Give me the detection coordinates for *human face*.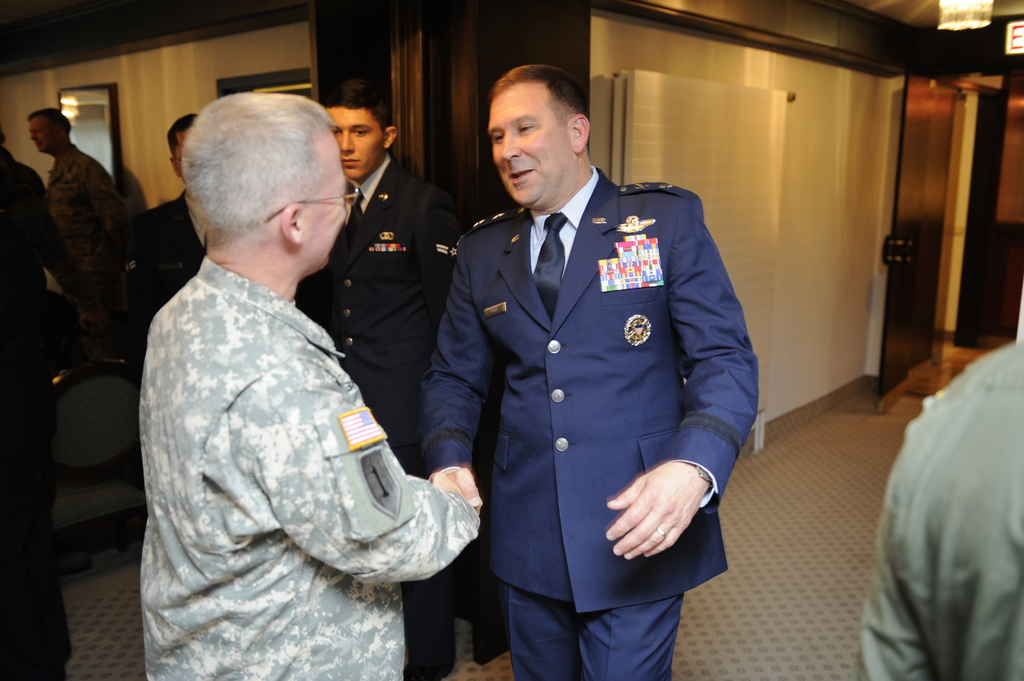
<box>297,140,343,264</box>.
